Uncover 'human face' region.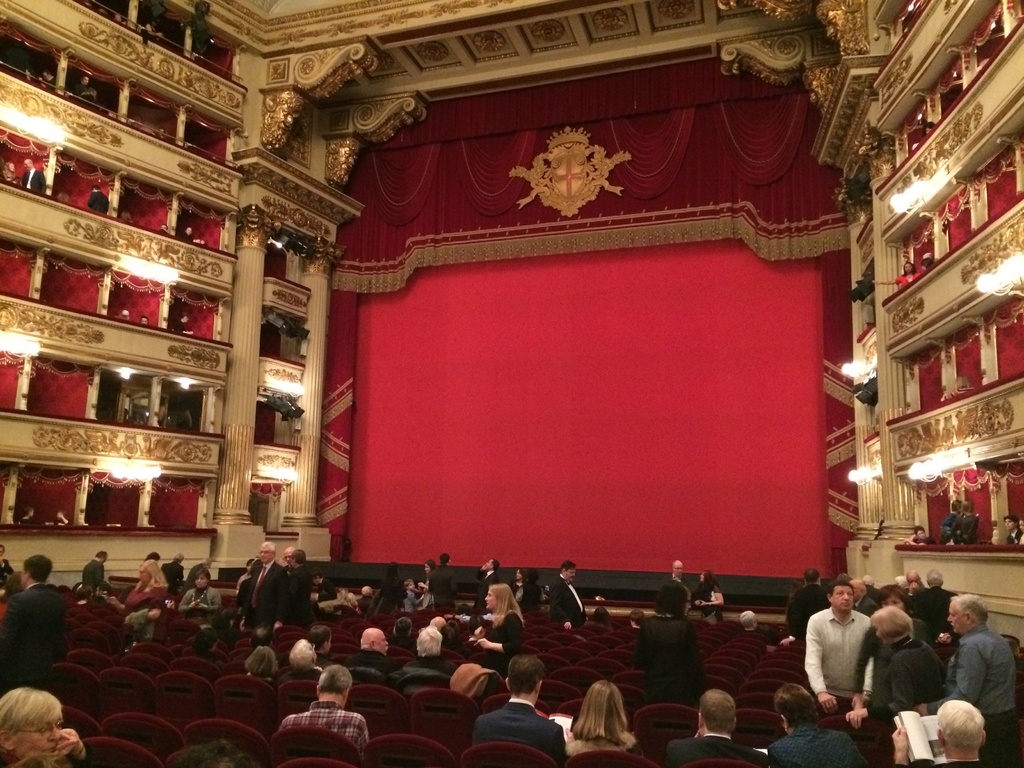
Uncovered: pyautogui.locateOnScreen(260, 546, 270, 564).
